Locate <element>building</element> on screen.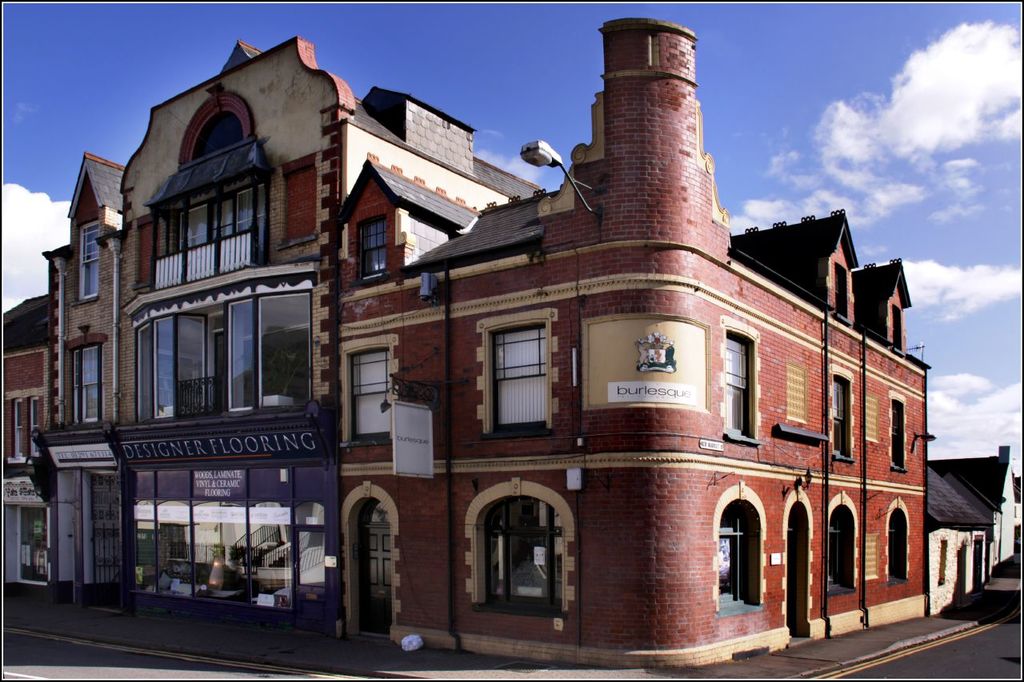
On screen at {"x1": 918, "y1": 458, "x2": 994, "y2": 612}.
